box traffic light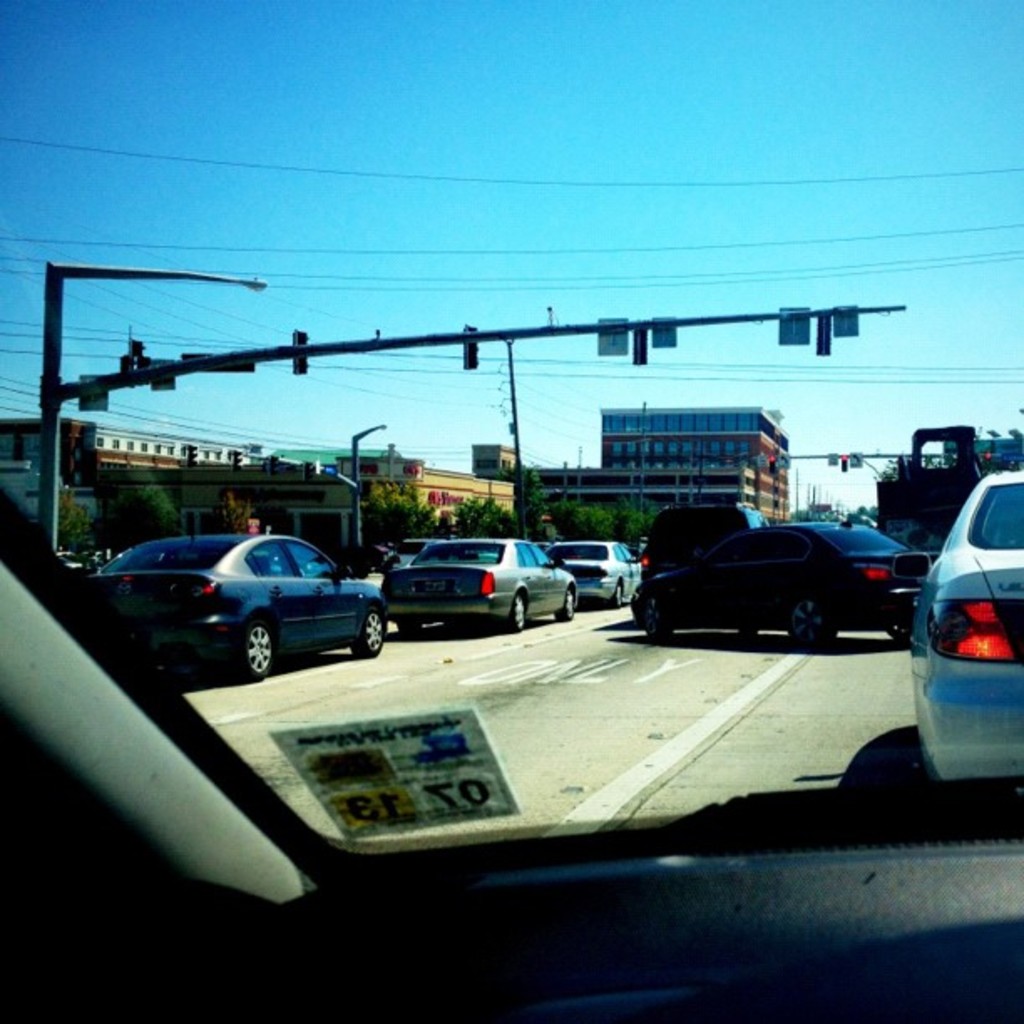
Rect(770, 458, 773, 479)
